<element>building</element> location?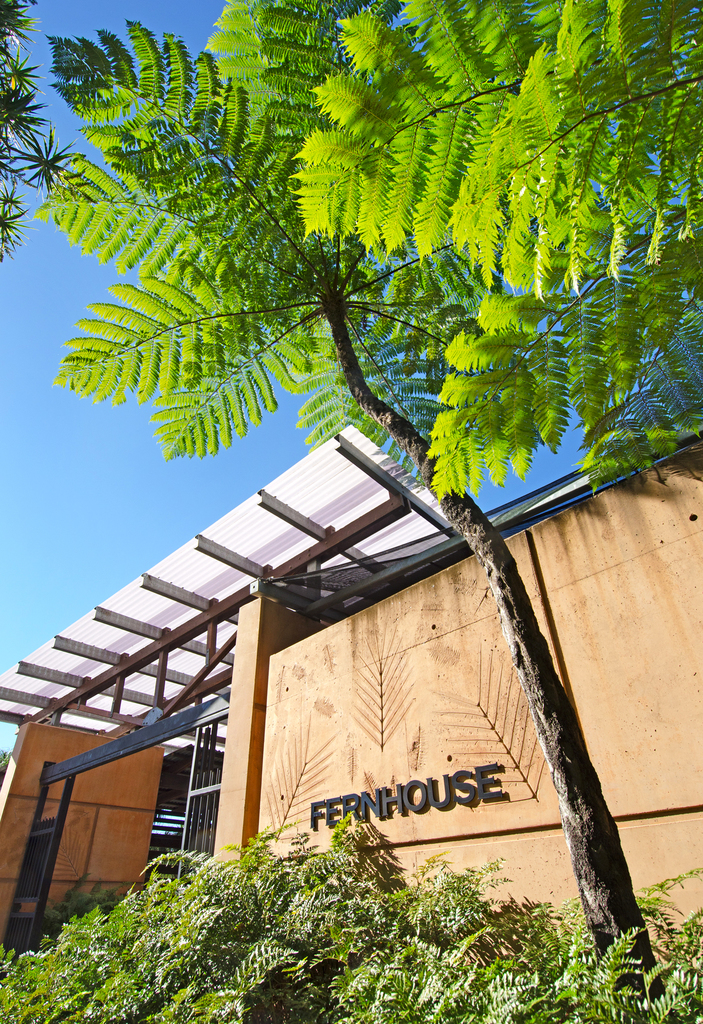
locate(0, 426, 702, 980)
